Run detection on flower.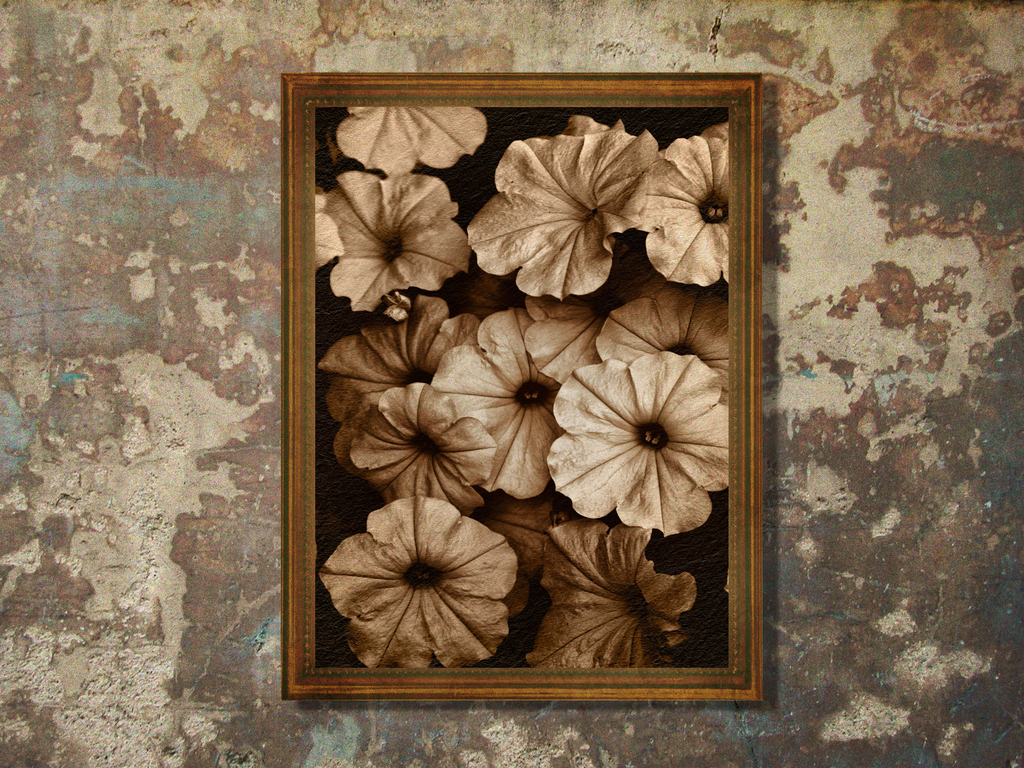
Result: 631, 124, 730, 280.
